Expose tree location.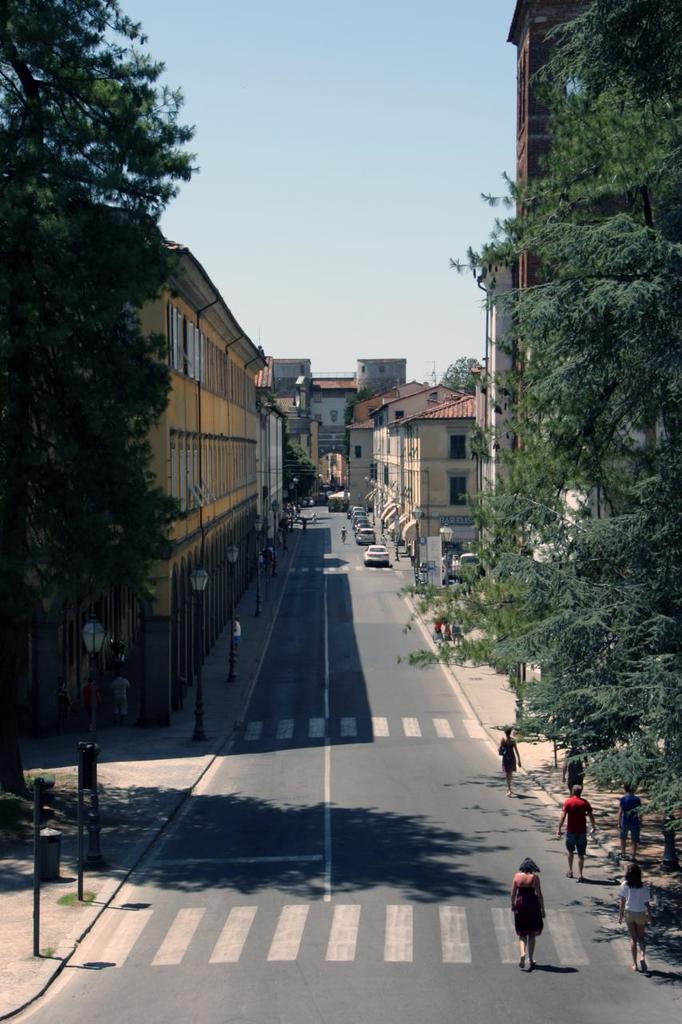
Exposed at (left=393, top=0, right=681, bottom=885).
